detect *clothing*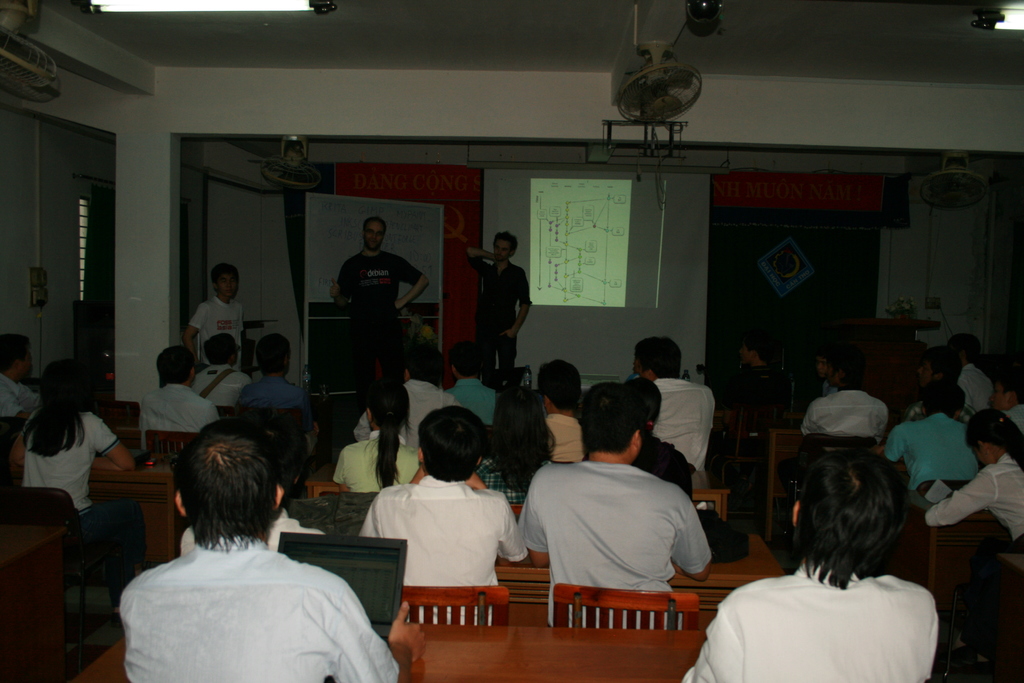
[353, 377, 464, 448]
